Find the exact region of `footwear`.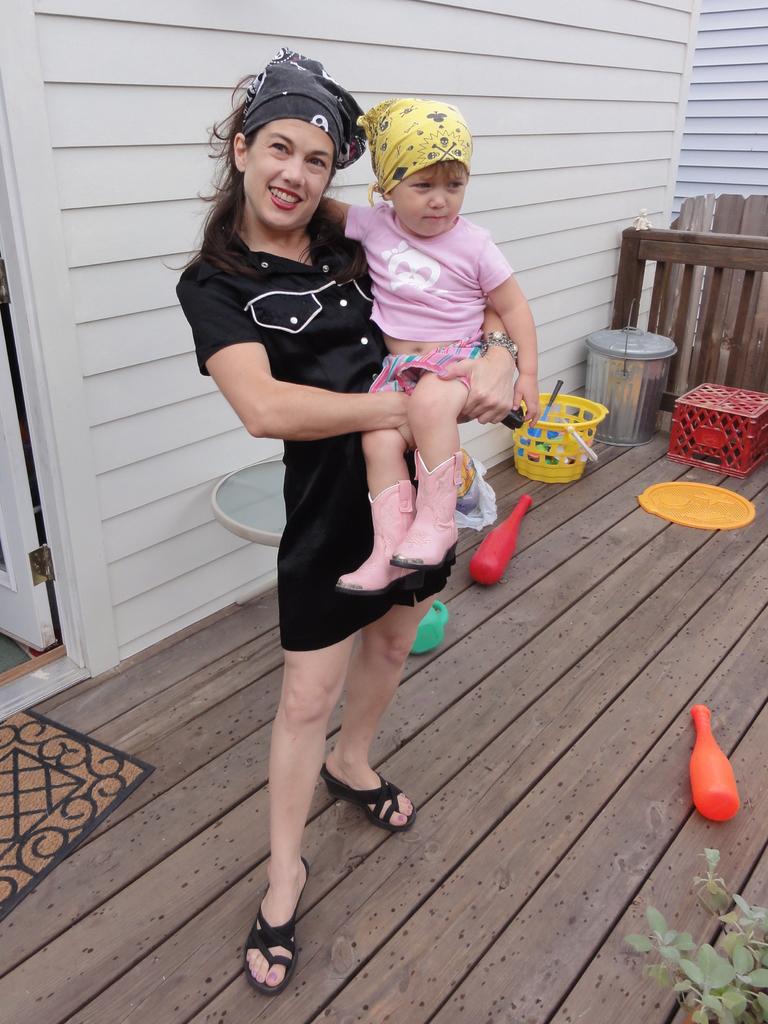
Exact region: <bbox>245, 853, 315, 991</bbox>.
